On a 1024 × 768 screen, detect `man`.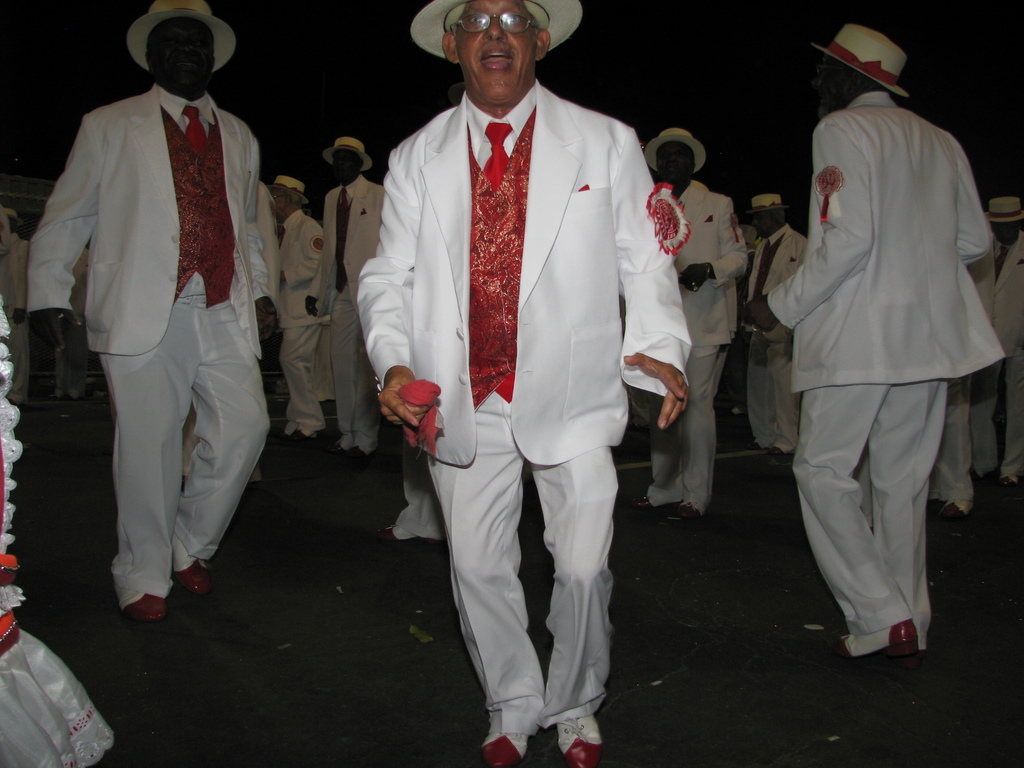
BBox(276, 173, 329, 439).
